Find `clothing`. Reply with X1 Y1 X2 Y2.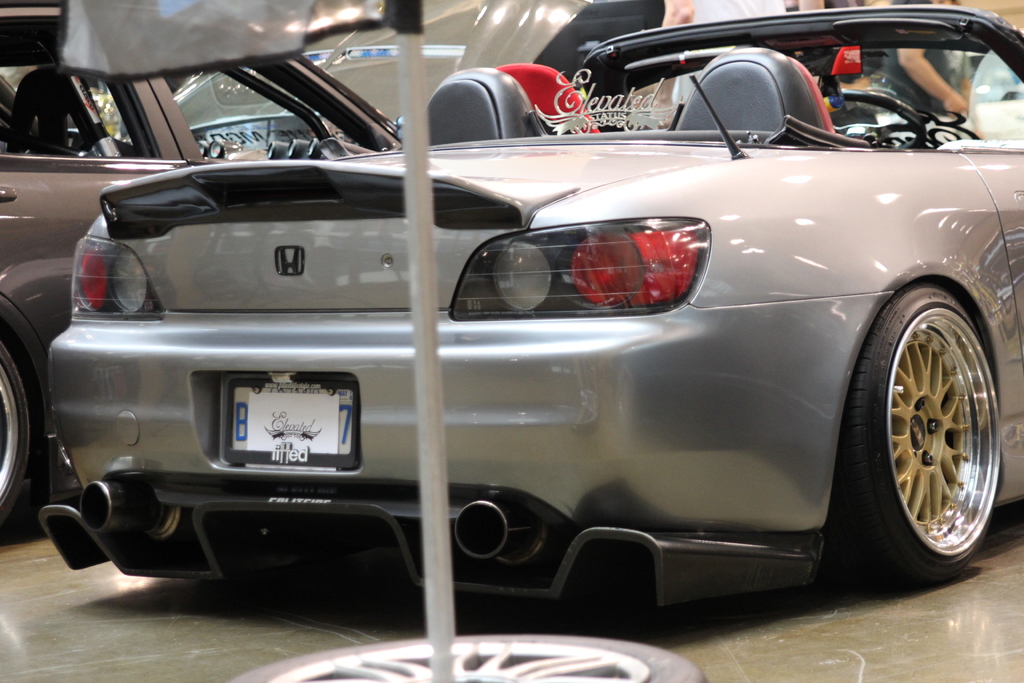
856 0 972 135.
